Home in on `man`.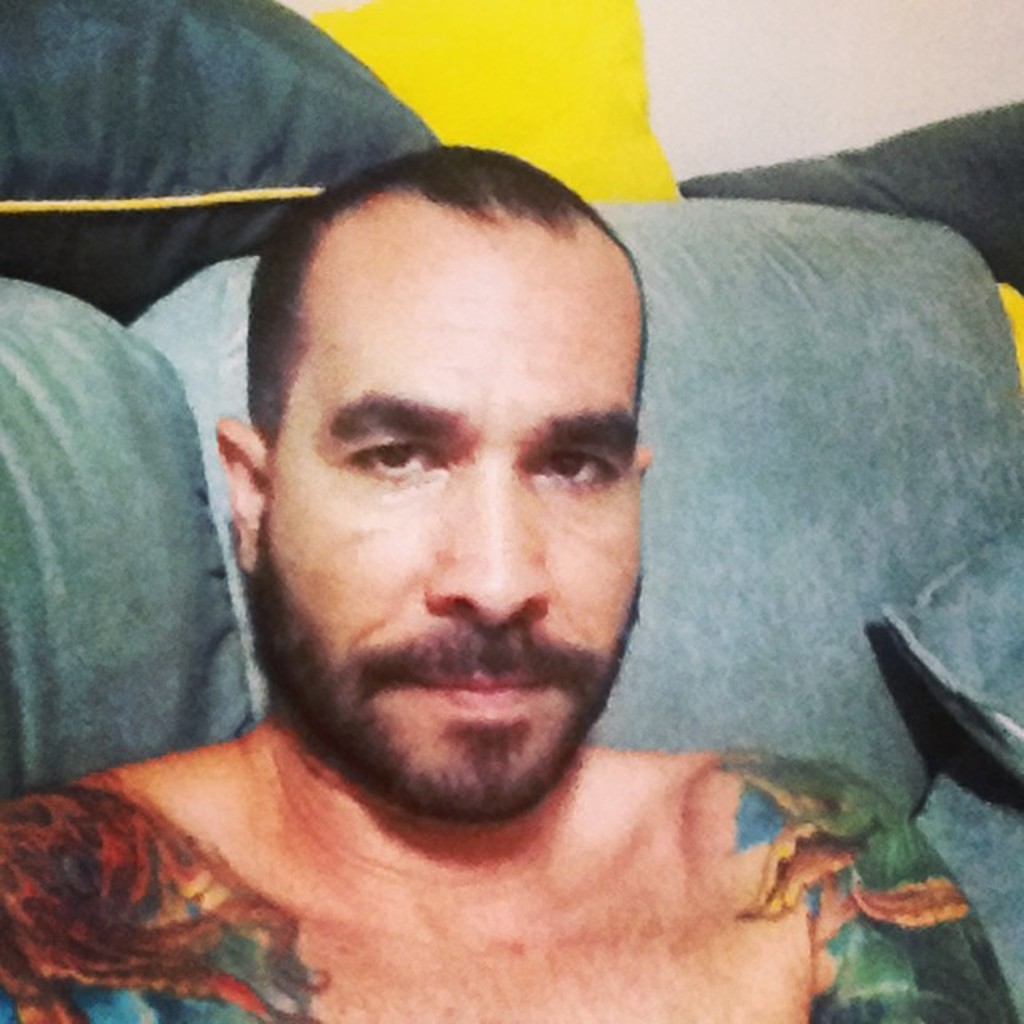
Homed in at Rect(2, 115, 1022, 1021).
